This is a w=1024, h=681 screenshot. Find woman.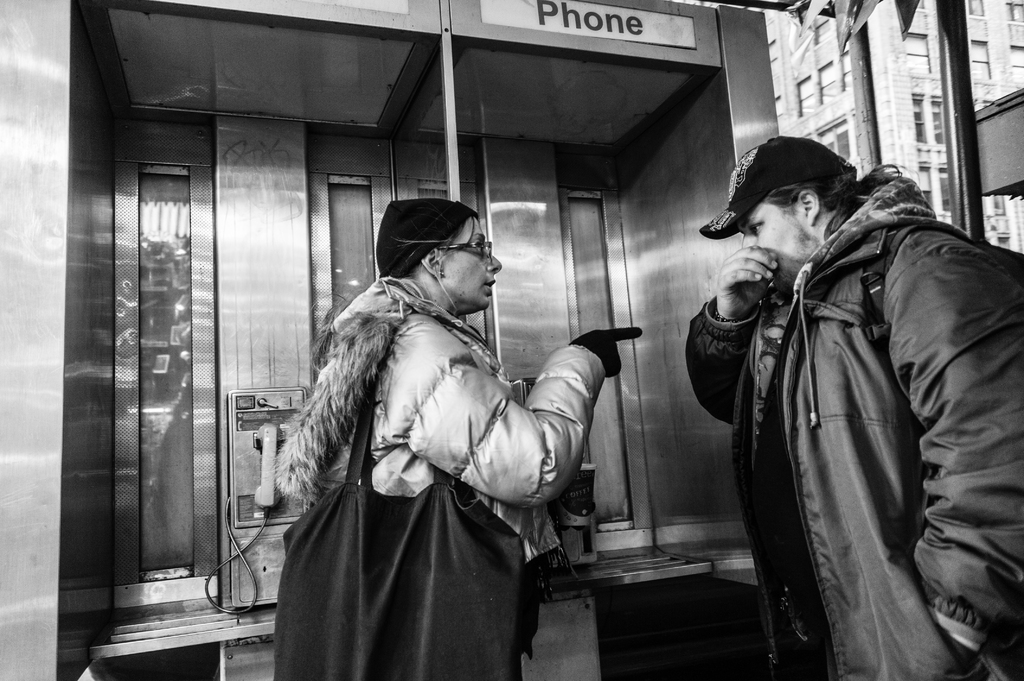
Bounding box: 264,197,646,680.
